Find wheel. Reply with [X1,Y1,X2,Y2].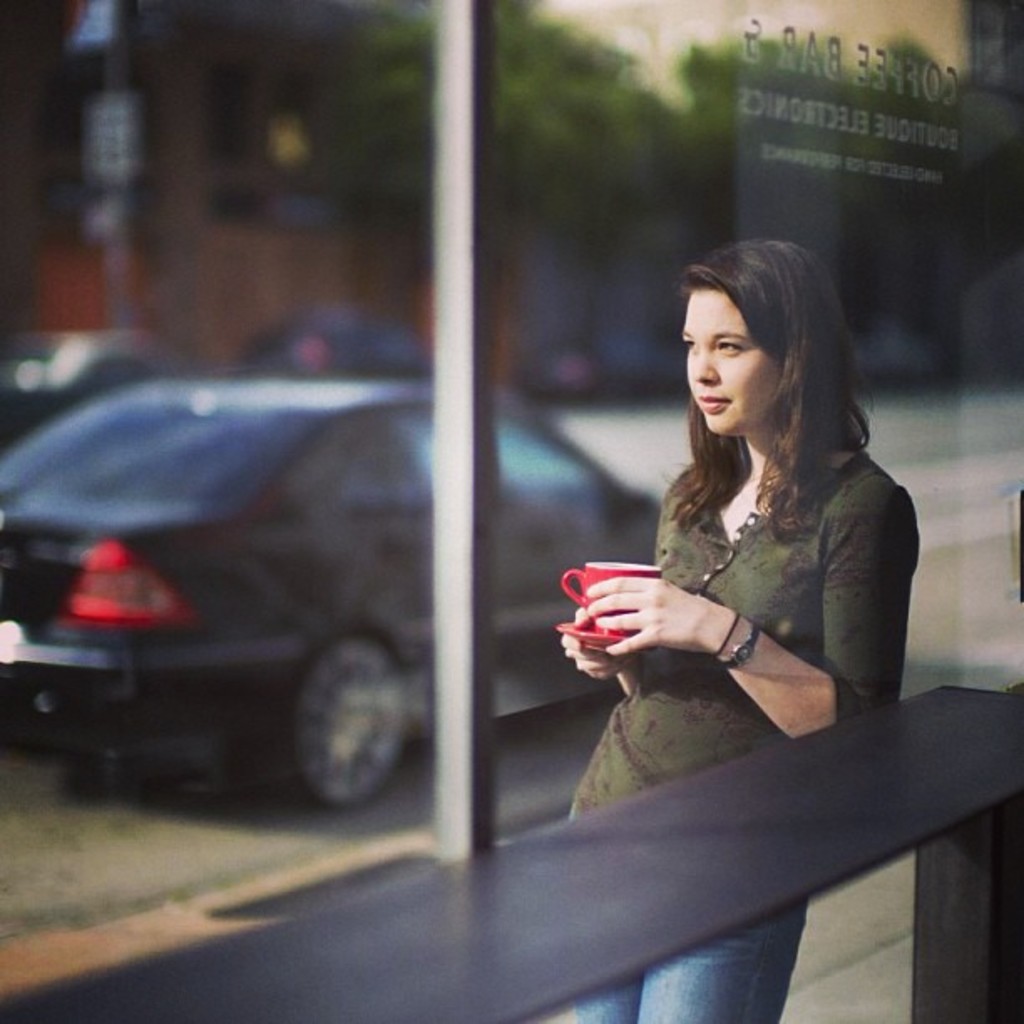
[273,632,403,805].
